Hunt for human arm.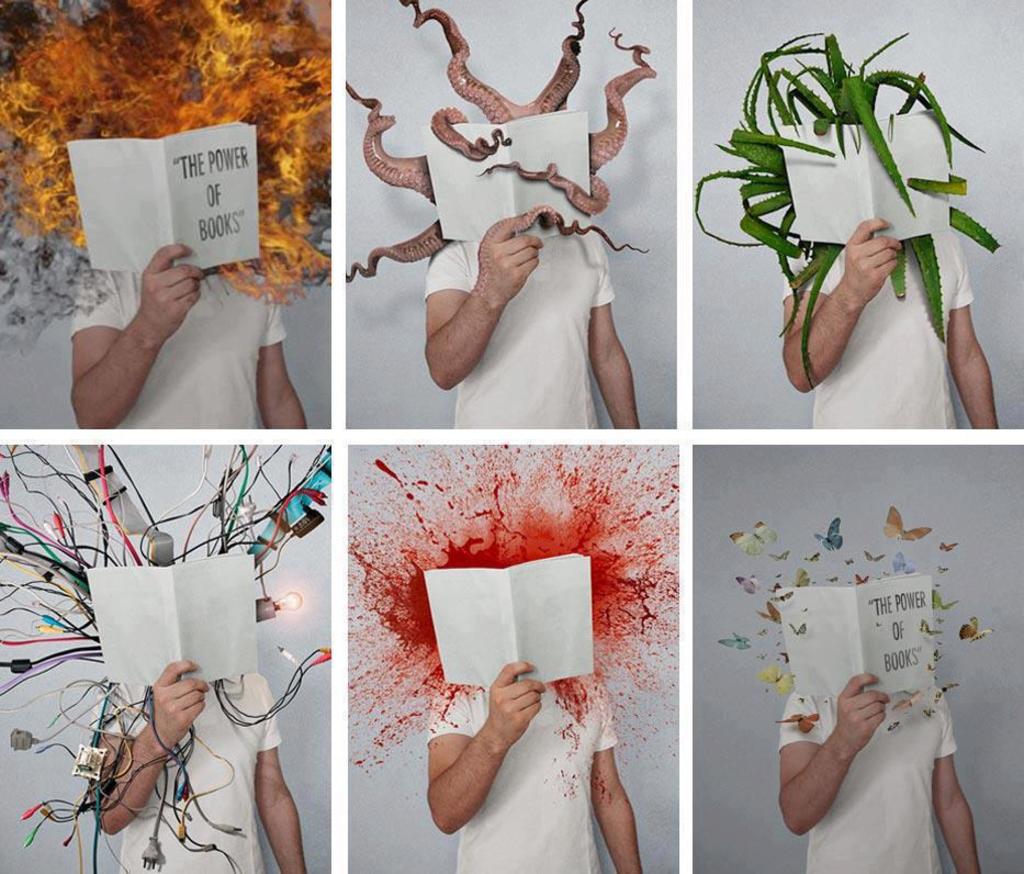
Hunted down at region(948, 255, 998, 432).
